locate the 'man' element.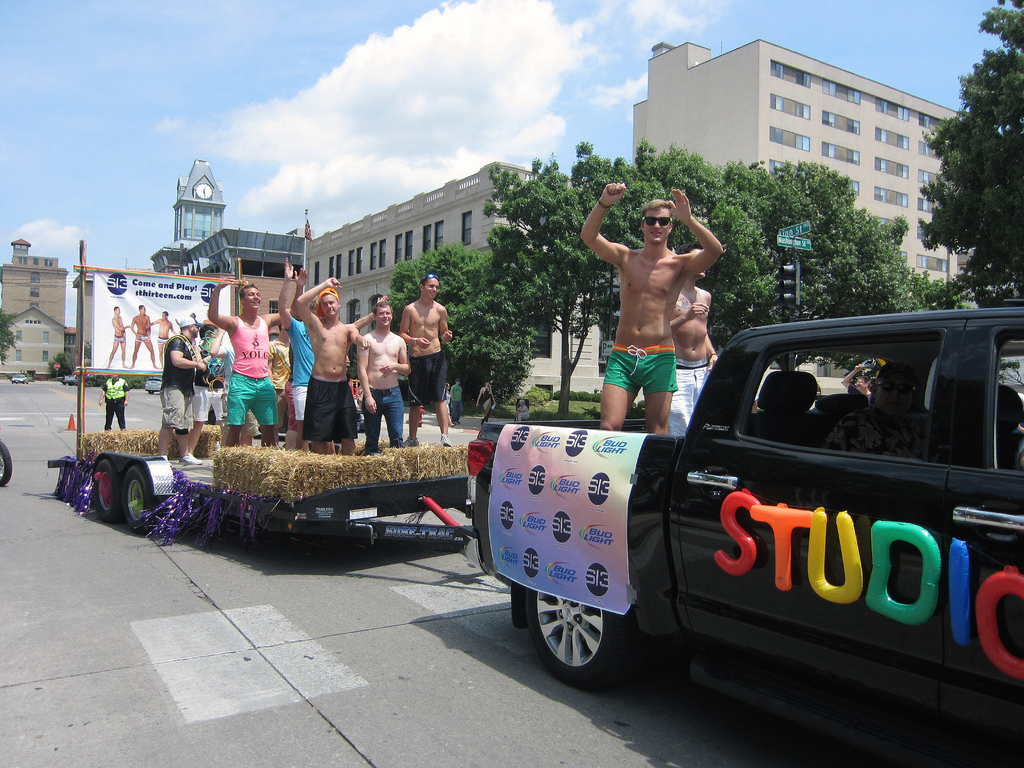
Element bbox: x1=129 y1=299 x2=157 y2=373.
